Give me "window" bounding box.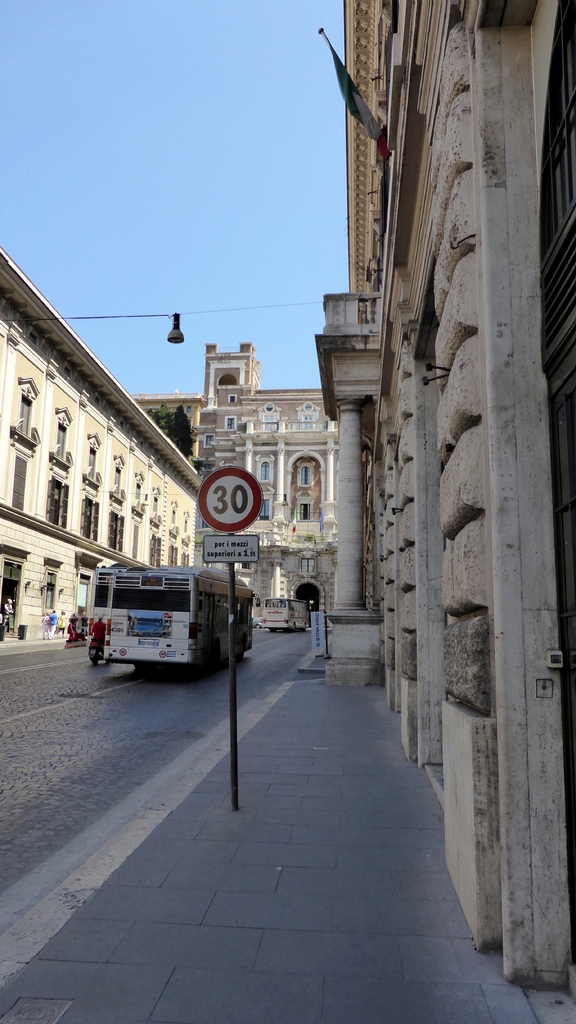
BBox(258, 499, 270, 521).
